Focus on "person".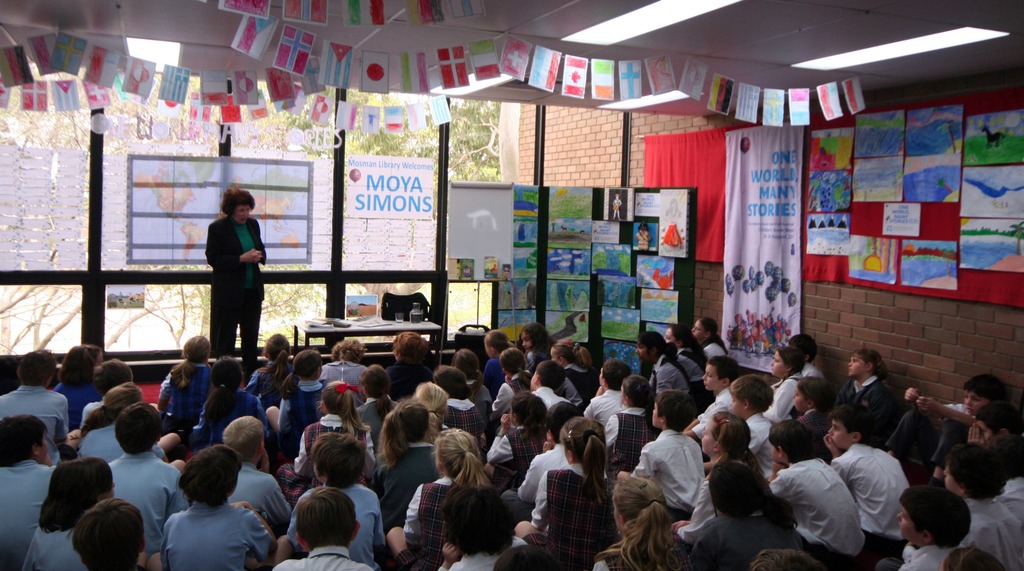
Focused at left=493, top=540, right=591, bottom=570.
